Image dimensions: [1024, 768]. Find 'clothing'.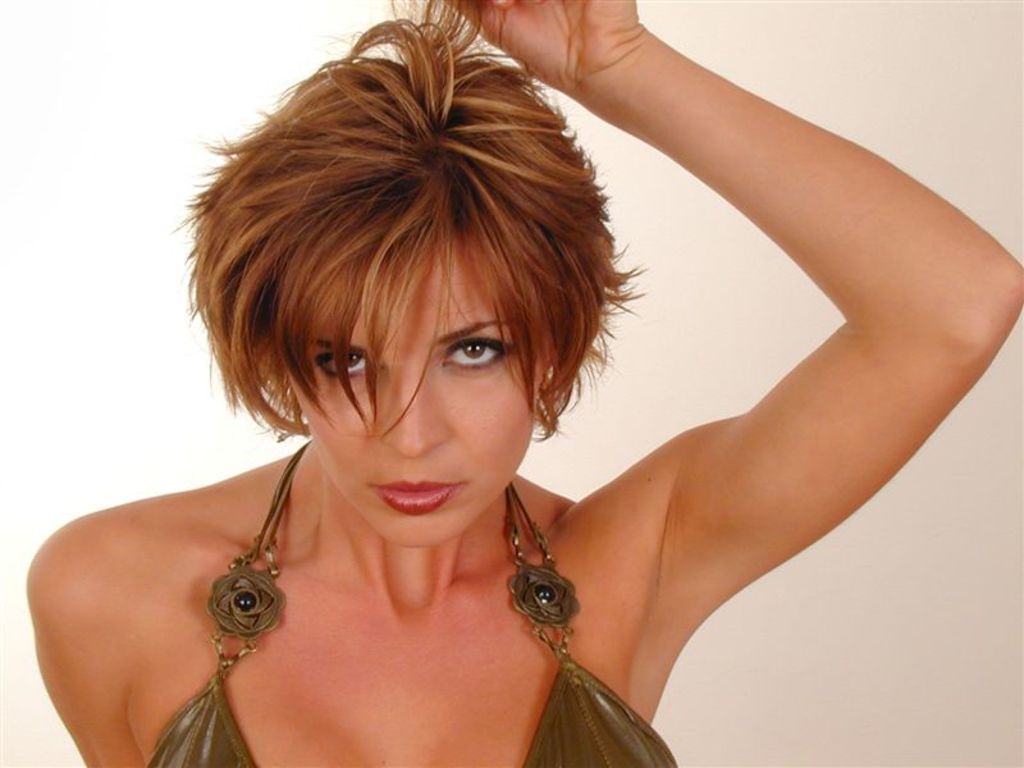
{"x1": 145, "y1": 433, "x2": 676, "y2": 767}.
